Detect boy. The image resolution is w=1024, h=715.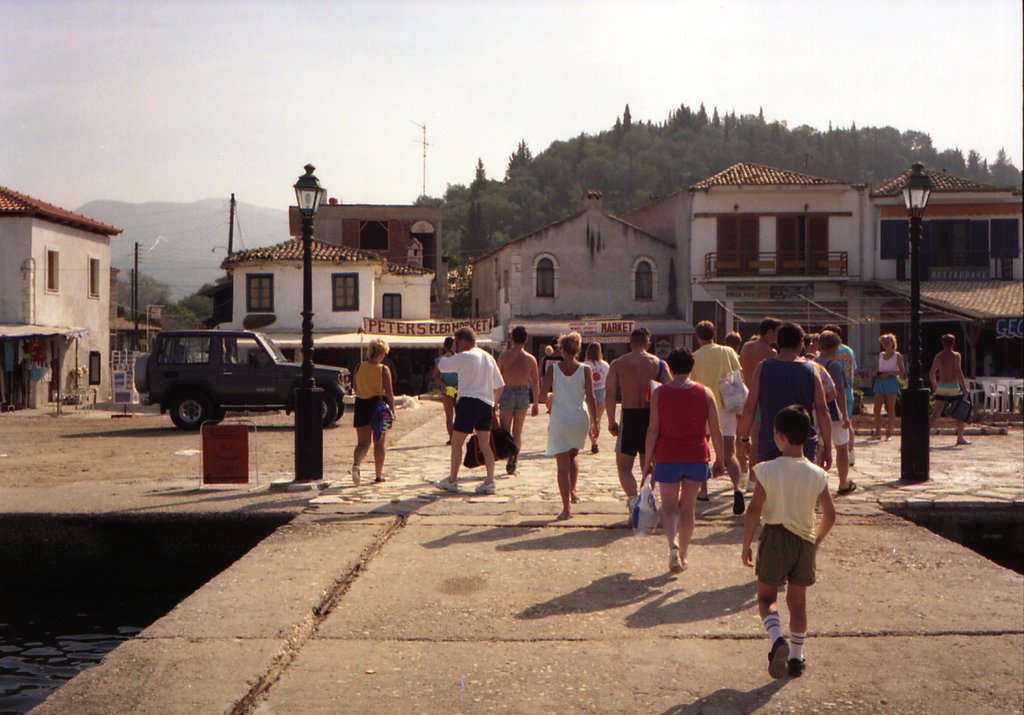
bbox=[740, 403, 837, 679].
